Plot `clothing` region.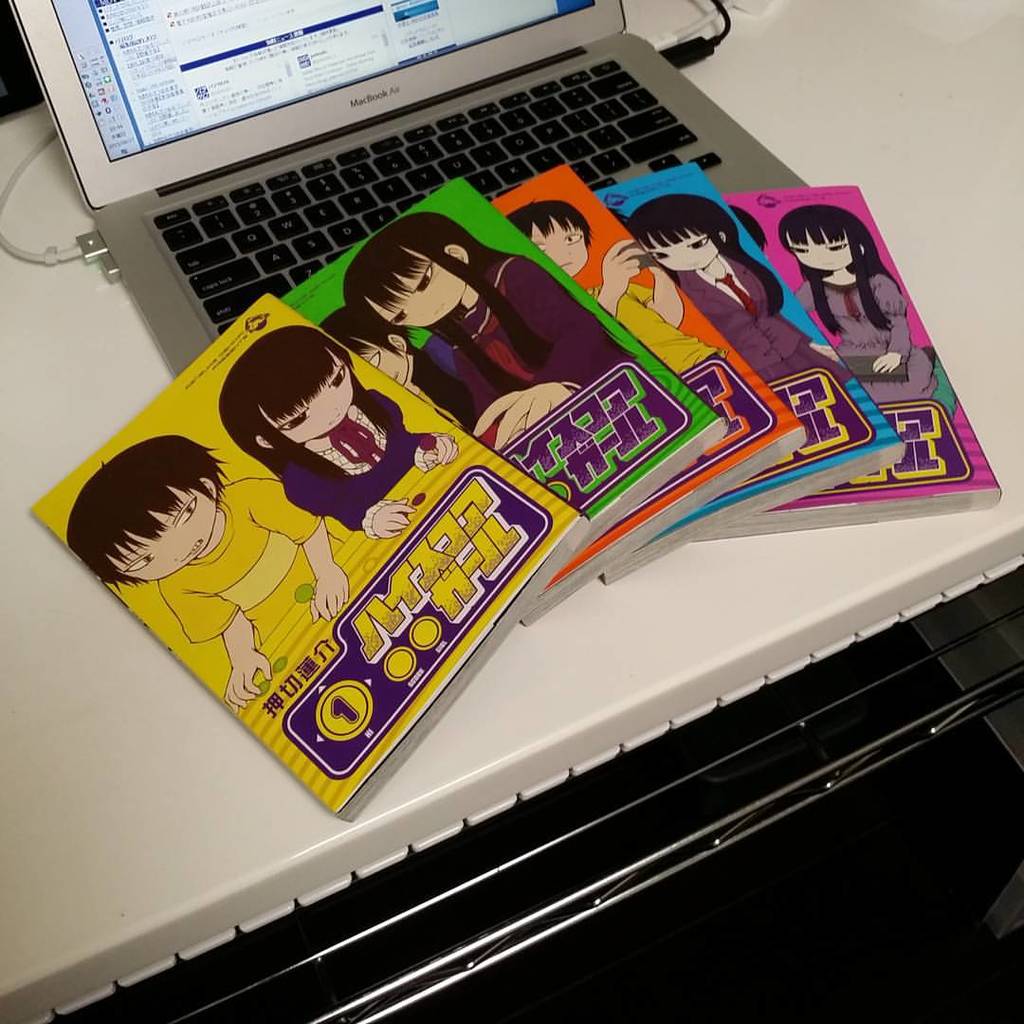
Plotted at 797,271,942,406.
